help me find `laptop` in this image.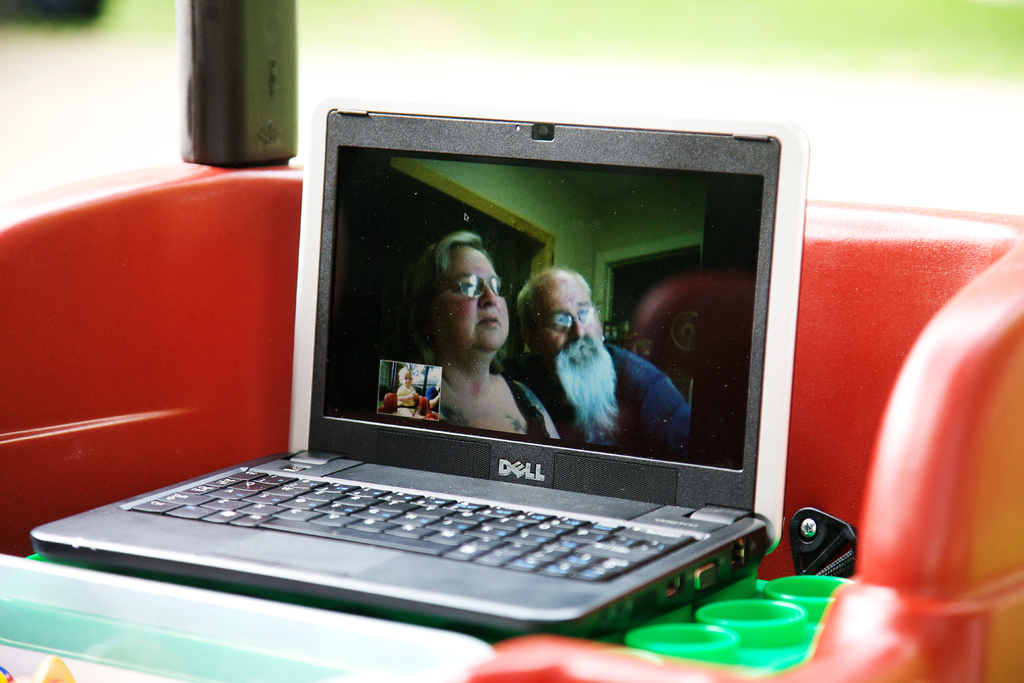
Found it: bbox=[54, 116, 860, 661].
